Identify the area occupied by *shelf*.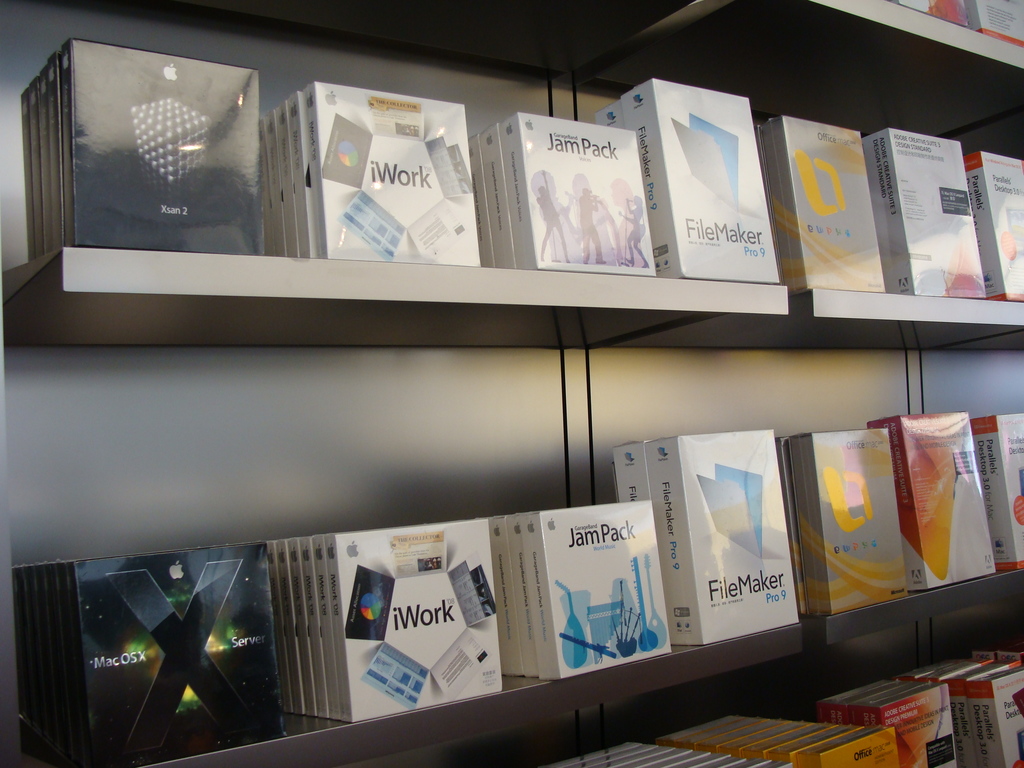
Area: {"left": 797, "top": 559, "right": 1023, "bottom": 651}.
